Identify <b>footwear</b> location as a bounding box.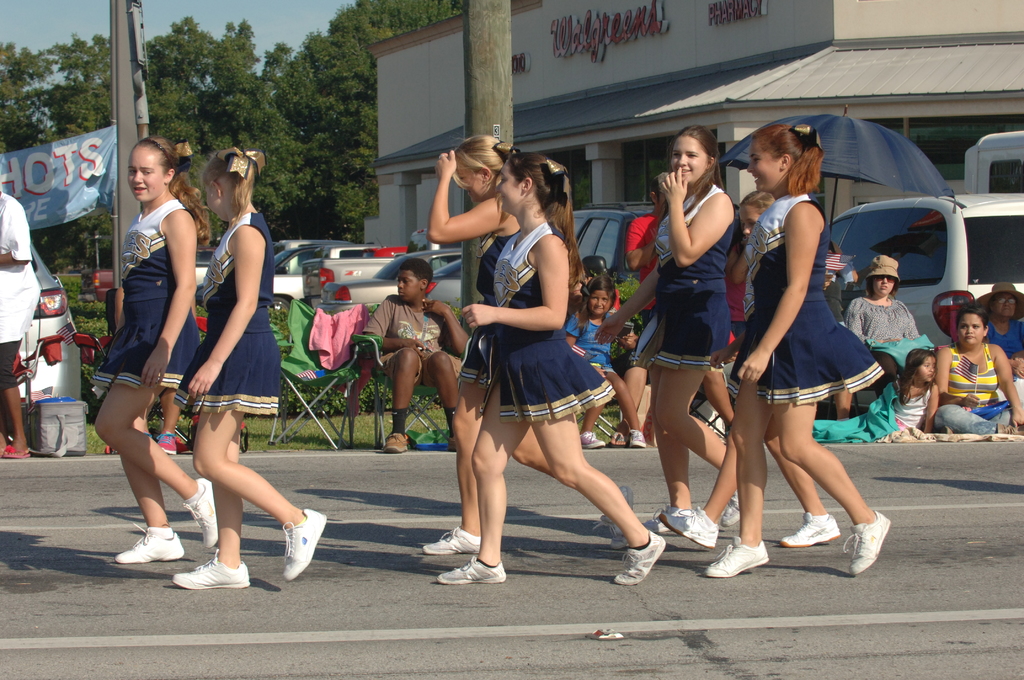
{"left": 701, "top": 537, "right": 765, "bottom": 579}.
